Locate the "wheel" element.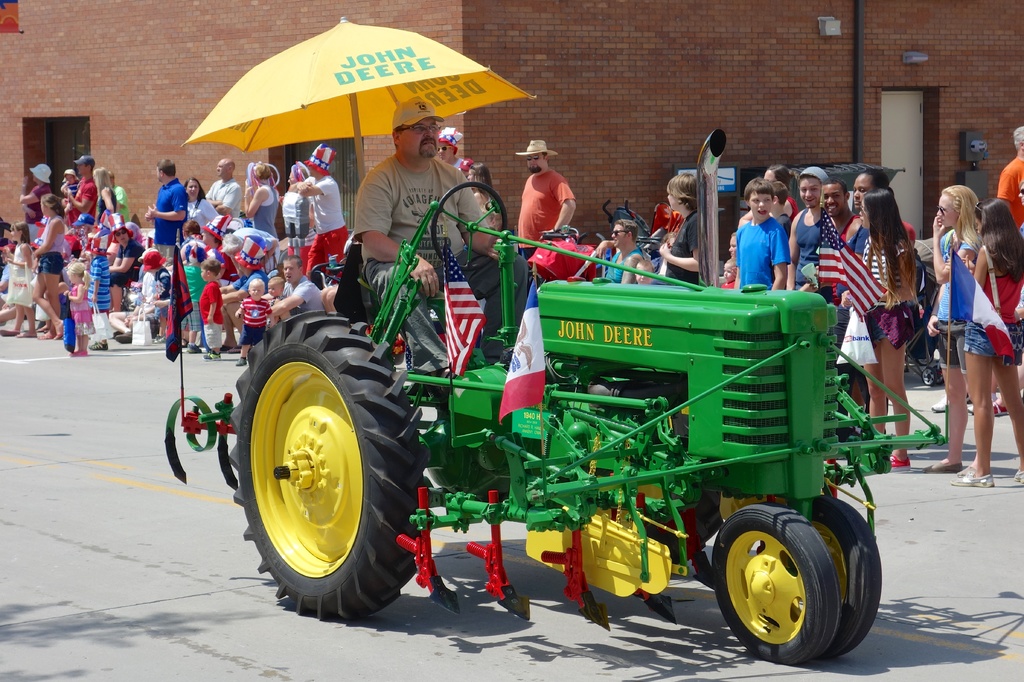
Element bbox: {"left": 922, "top": 365, "right": 936, "bottom": 387}.
